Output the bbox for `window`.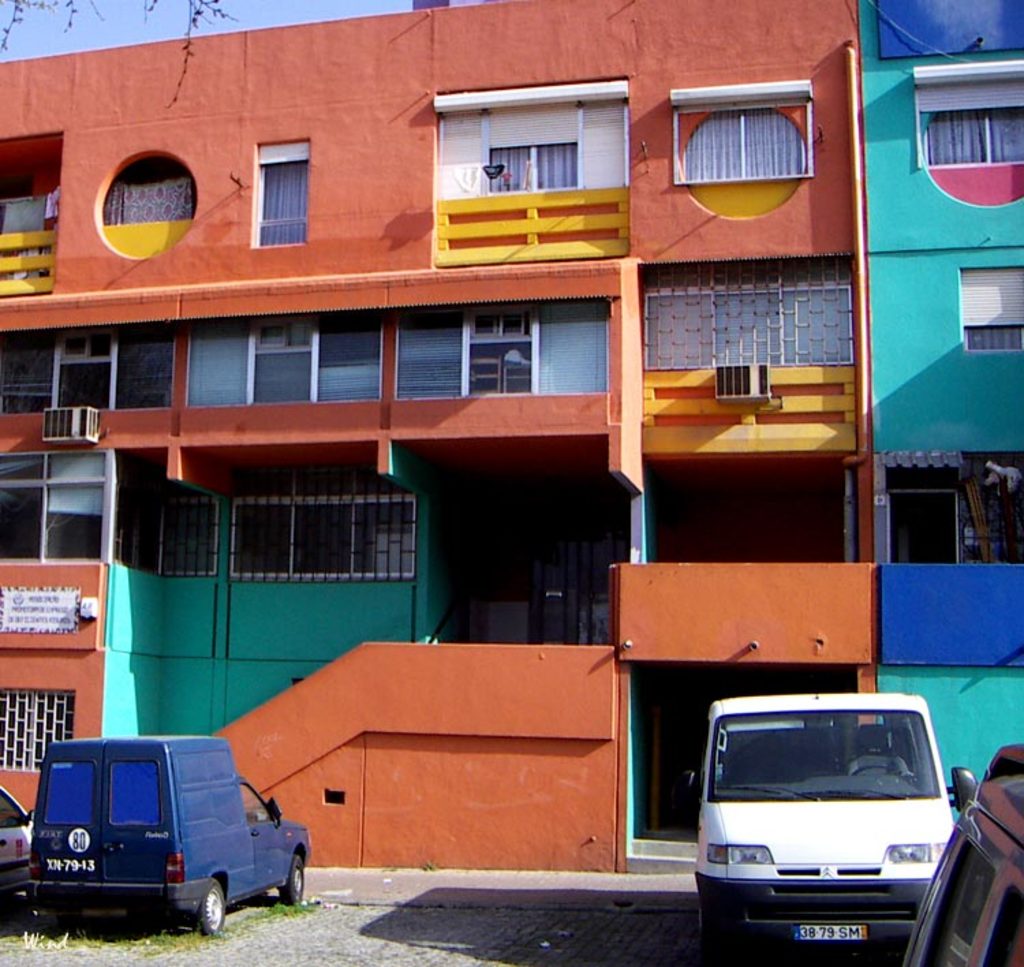
pyautogui.locateOnScreen(225, 485, 407, 576).
